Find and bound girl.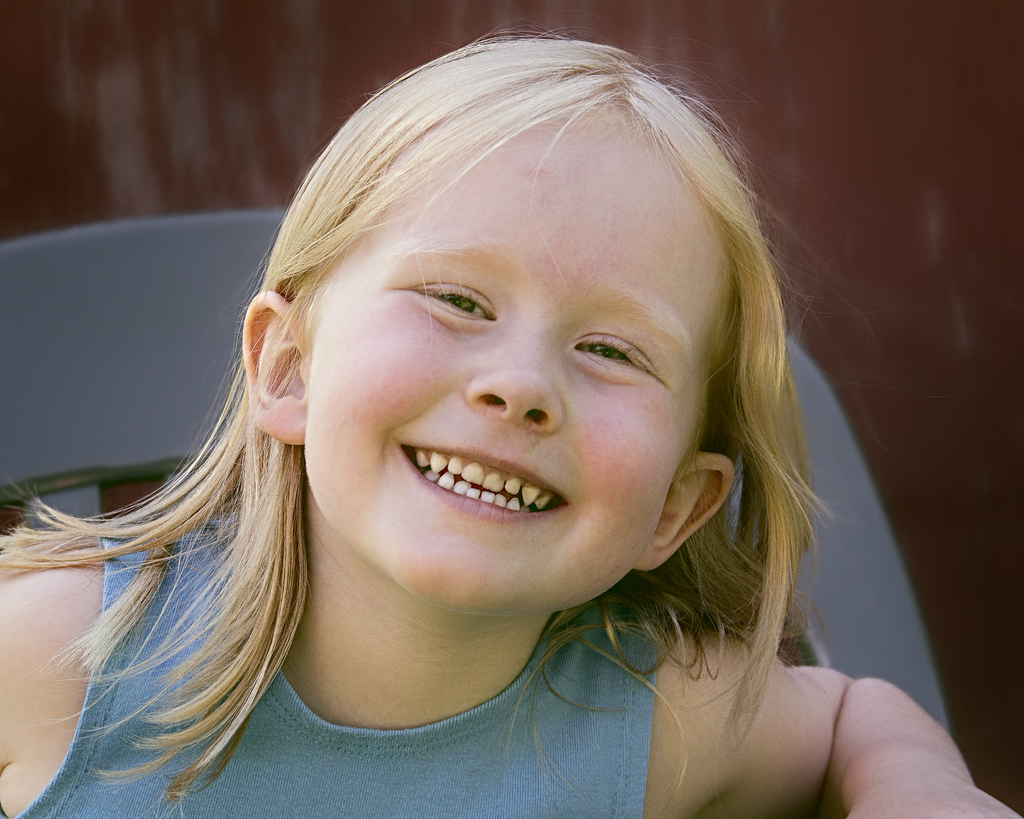
Bound: (3,10,1023,818).
